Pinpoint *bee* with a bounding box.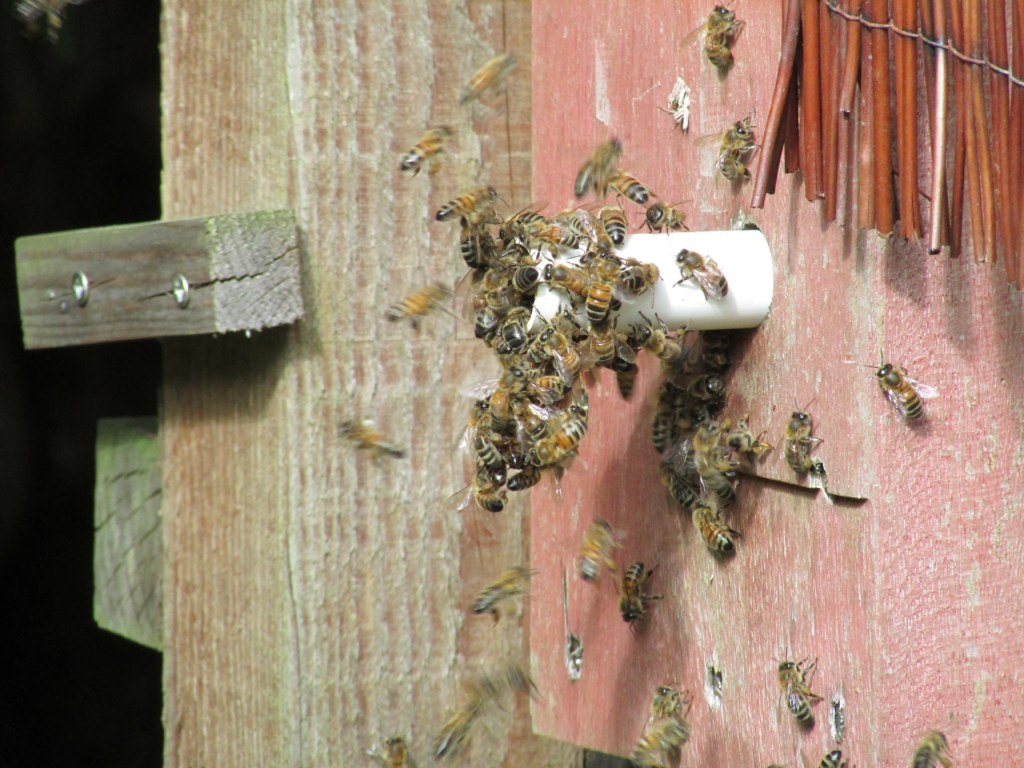
rect(495, 307, 538, 351).
